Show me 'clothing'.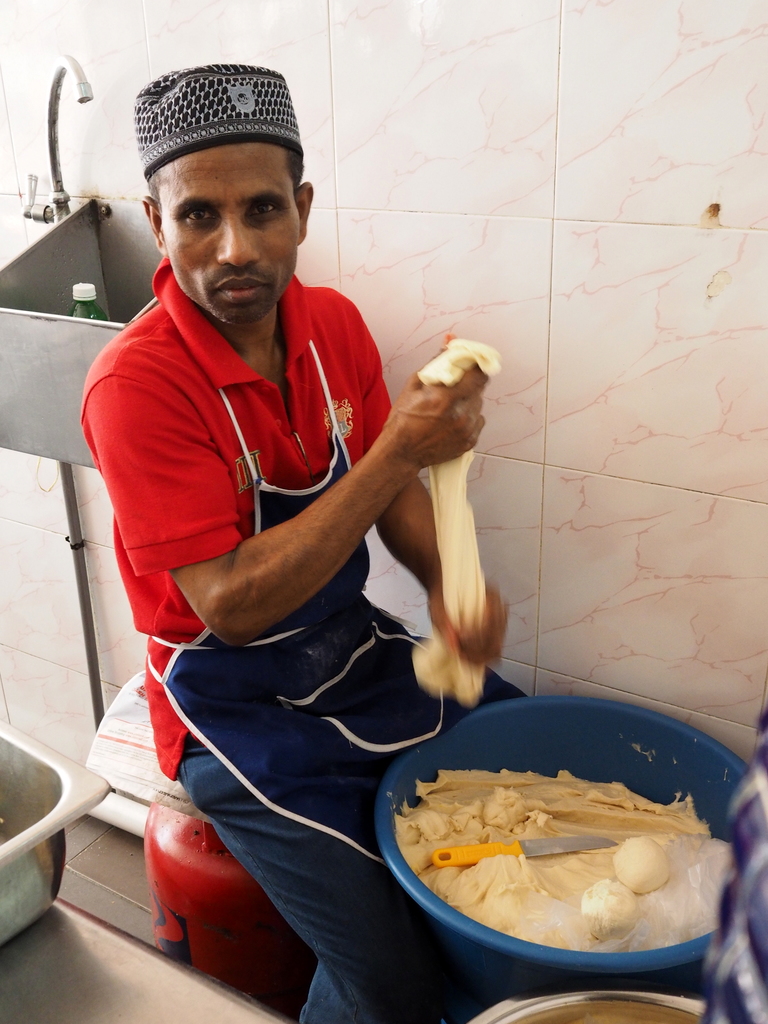
'clothing' is here: pyautogui.locateOnScreen(110, 226, 465, 846).
